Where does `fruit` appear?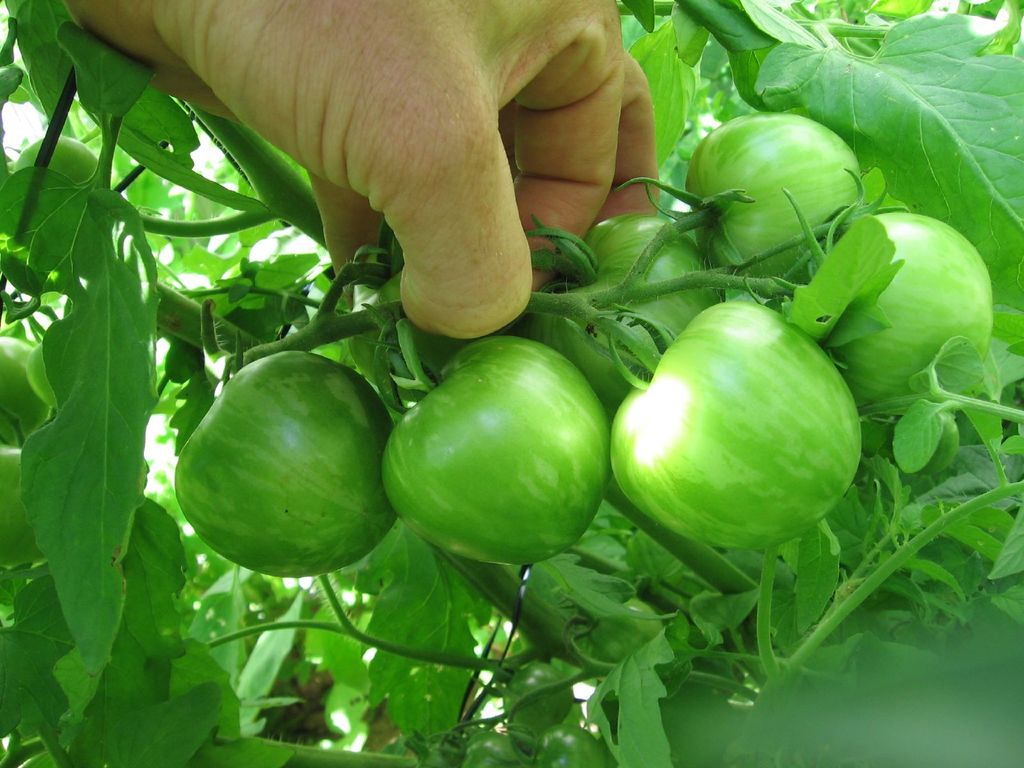
Appears at <box>610,298,868,549</box>.
